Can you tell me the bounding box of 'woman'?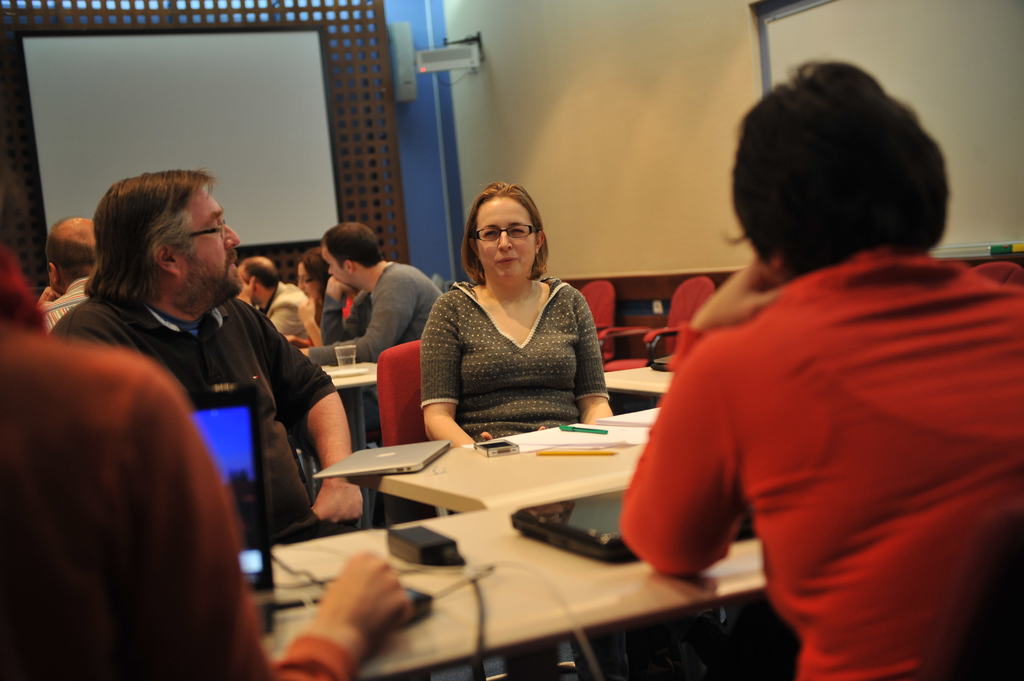
x1=619, y1=54, x2=1023, y2=680.
